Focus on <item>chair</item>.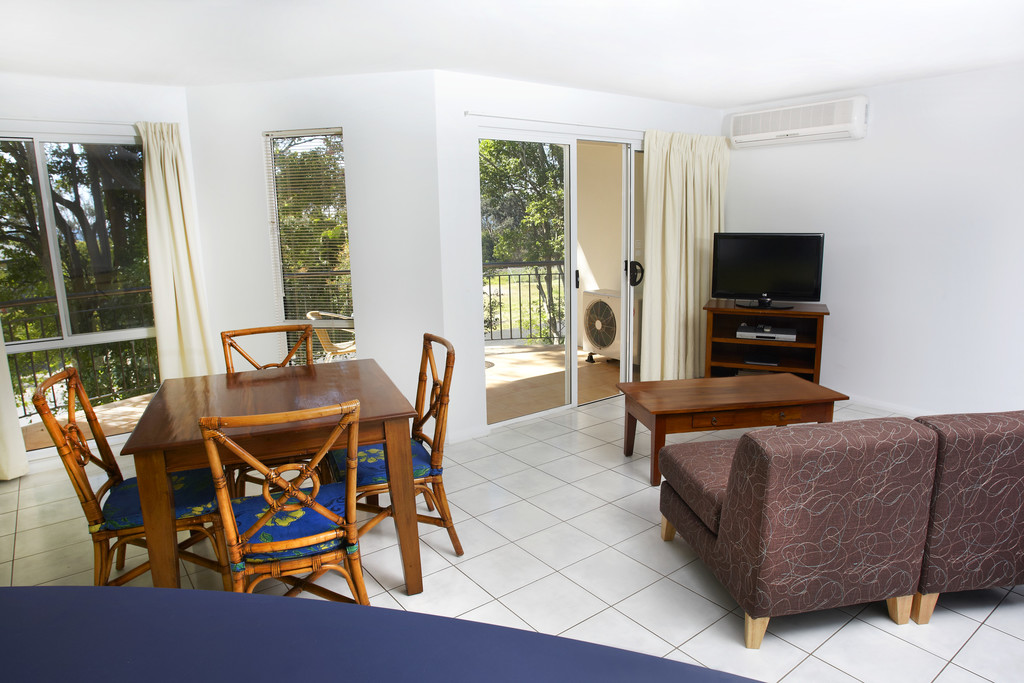
Focused at l=204, t=400, r=370, b=611.
